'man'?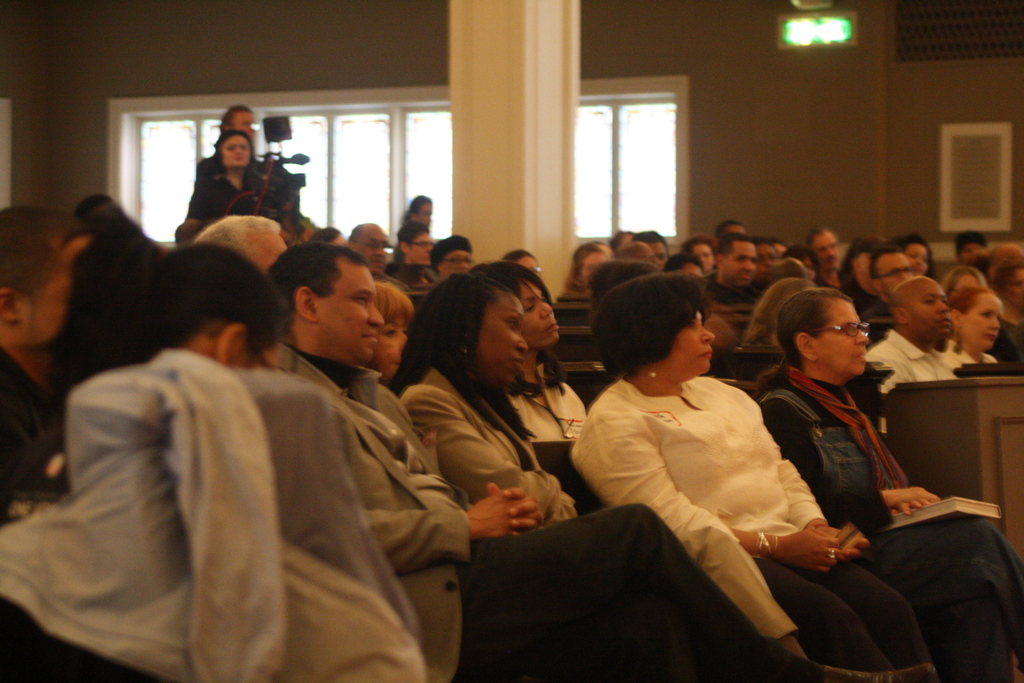
[196, 211, 289, 281]
